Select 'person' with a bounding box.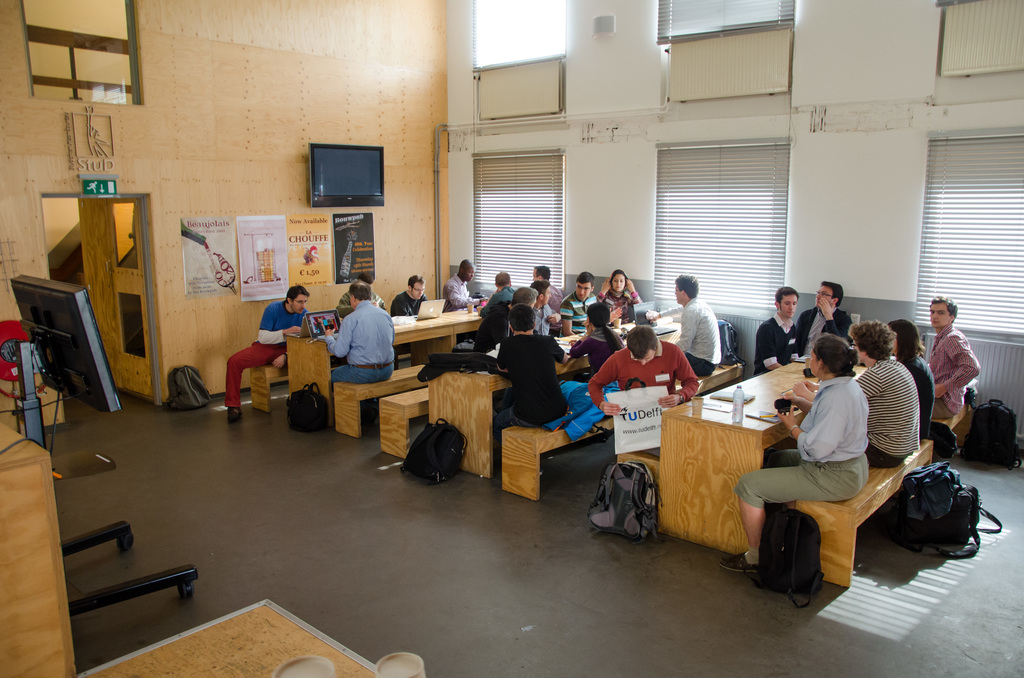
region(741, 296, 808, 375).
